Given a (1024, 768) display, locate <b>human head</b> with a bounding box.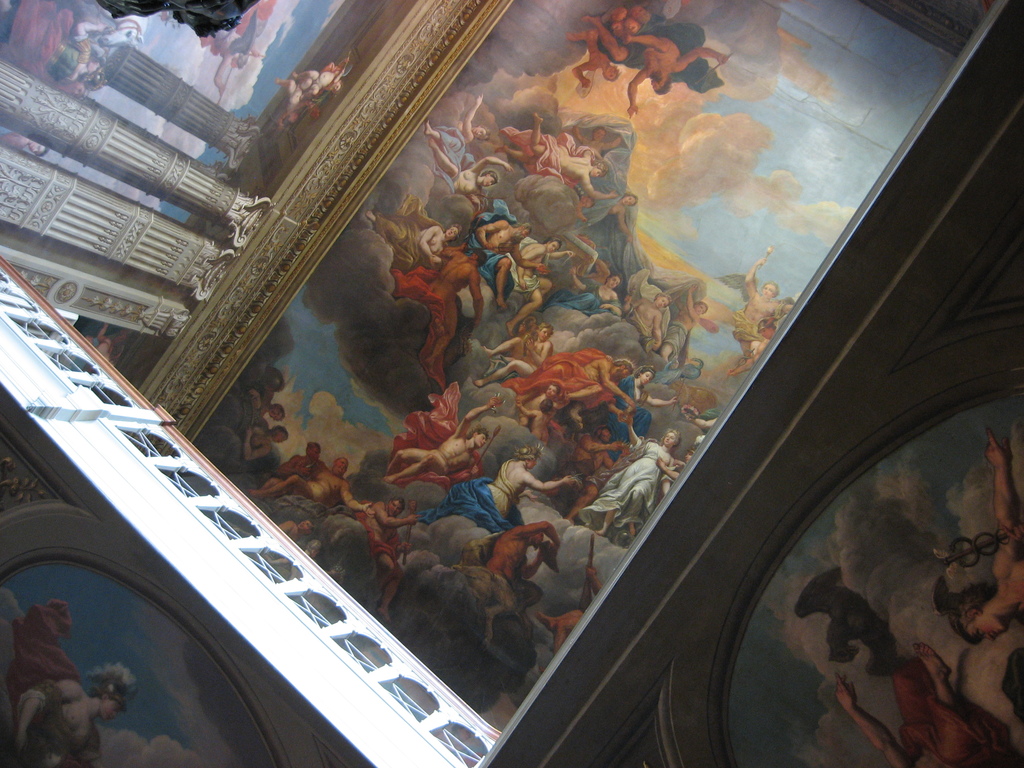
Located: x1=296 y1=519 x2=312 y2=535.
